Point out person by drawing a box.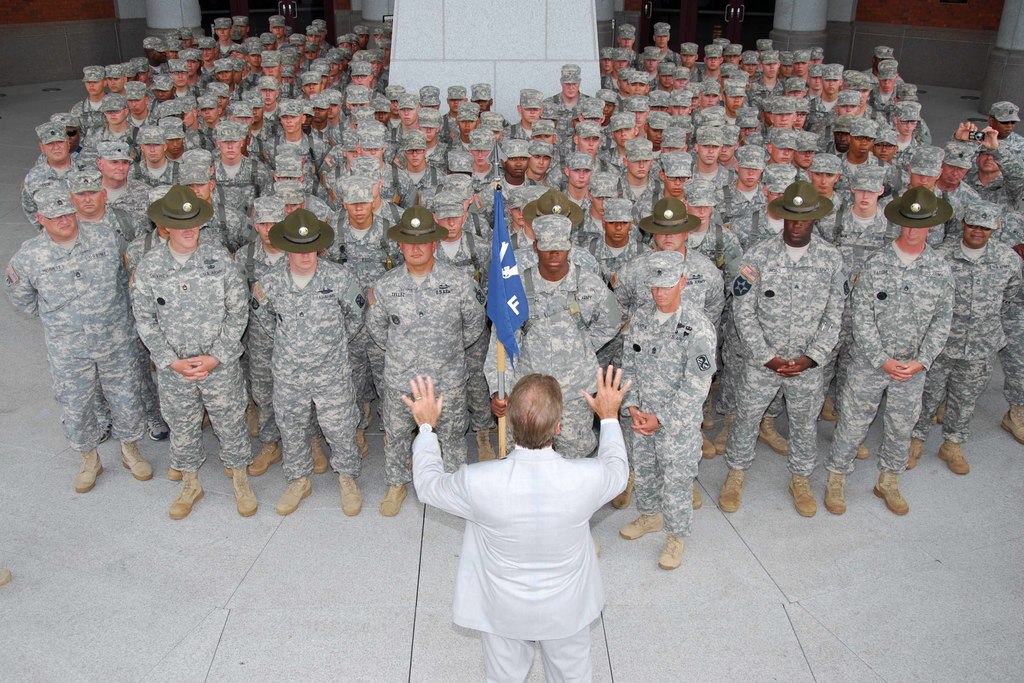
{"x1": 598, "y1": 249, "x2": 727, "y2": 580}.
